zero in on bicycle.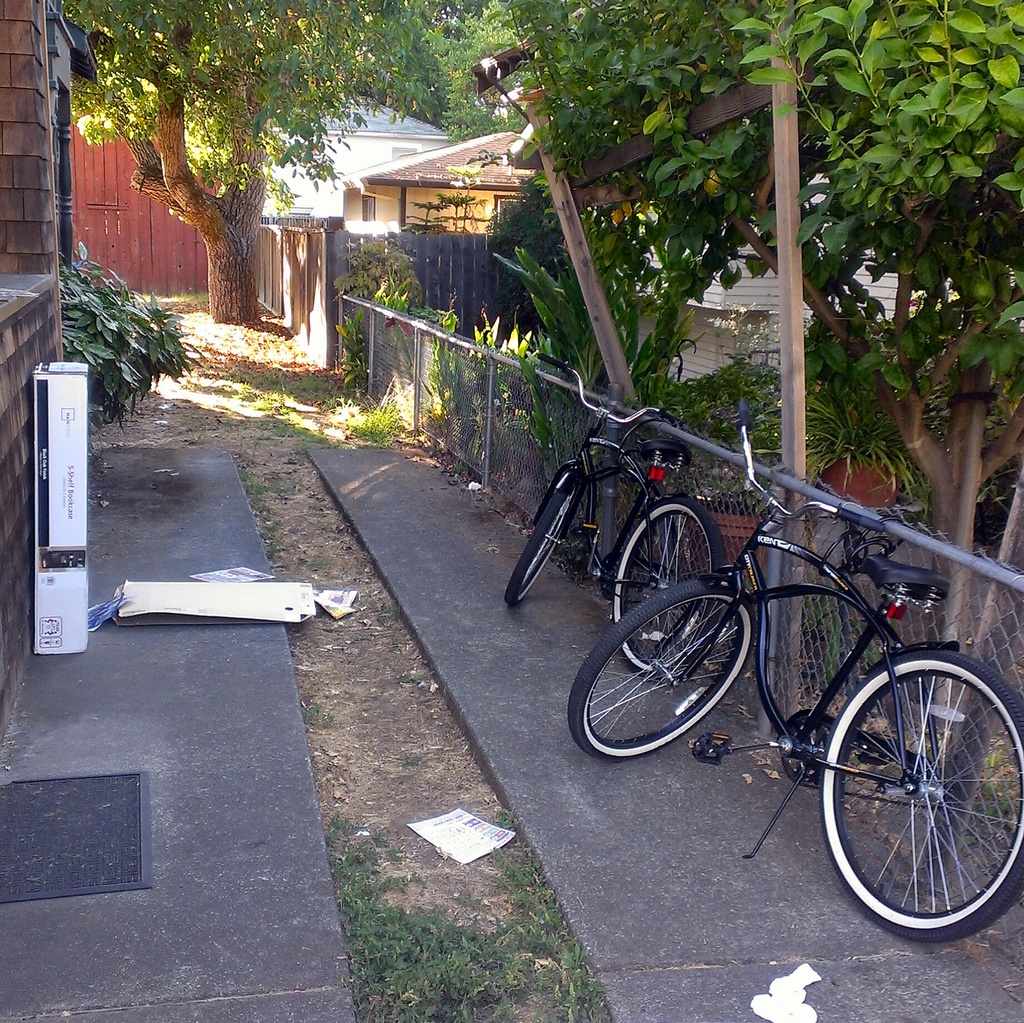
Zeroed in: [x1=505, y1=350, x2=735, y2=681].
